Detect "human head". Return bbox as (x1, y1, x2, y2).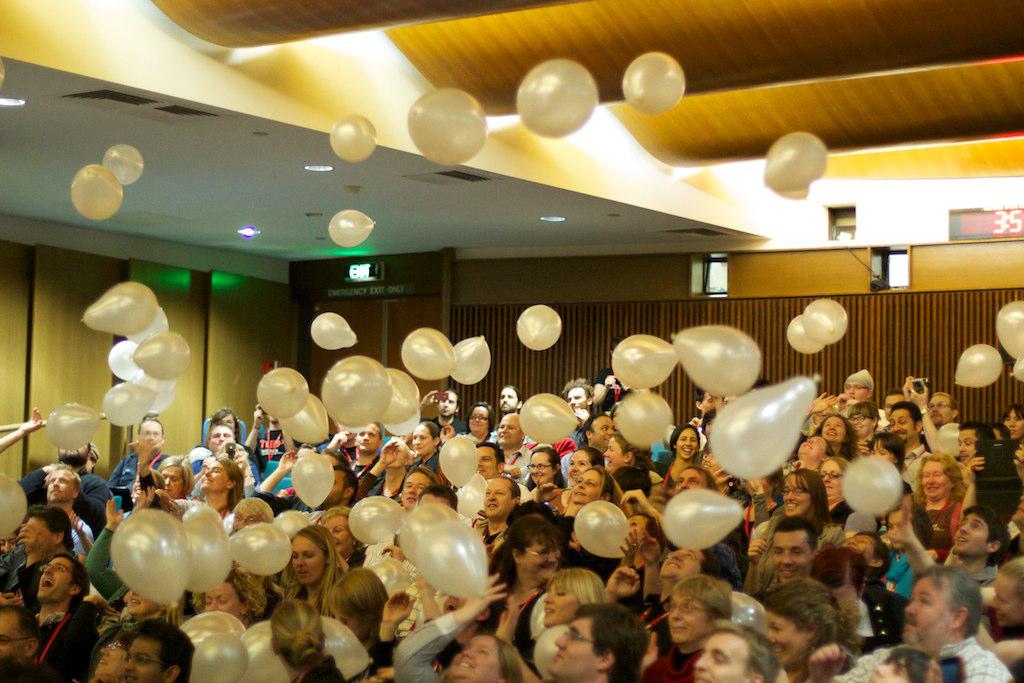
(156, 452, 195, 497).
